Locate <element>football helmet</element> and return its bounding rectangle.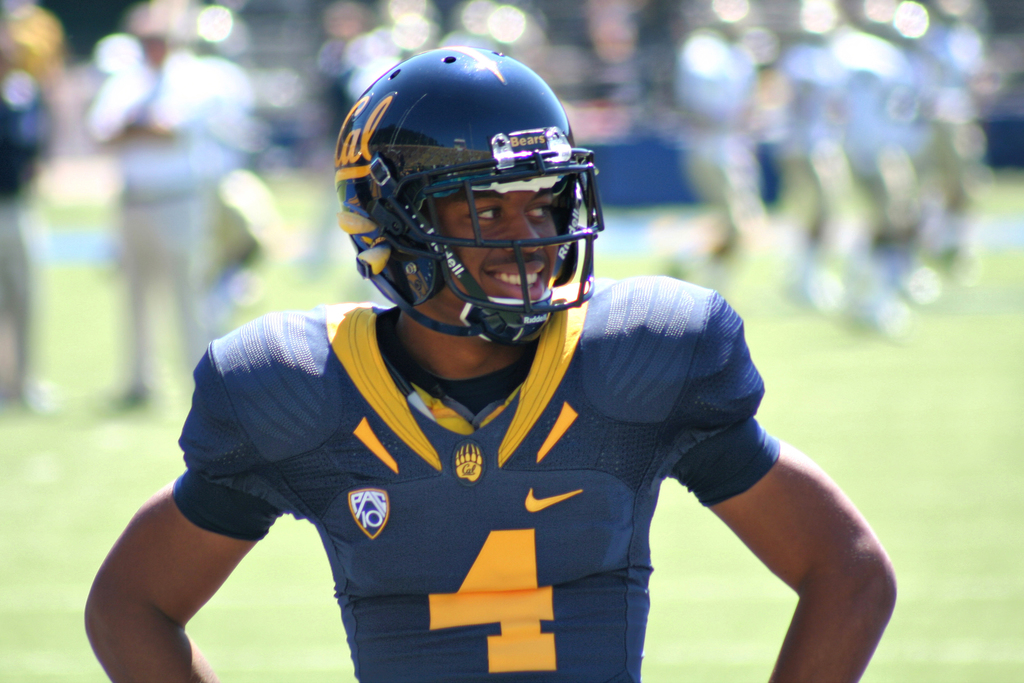
bbox=[337, 40, 602, 368].
